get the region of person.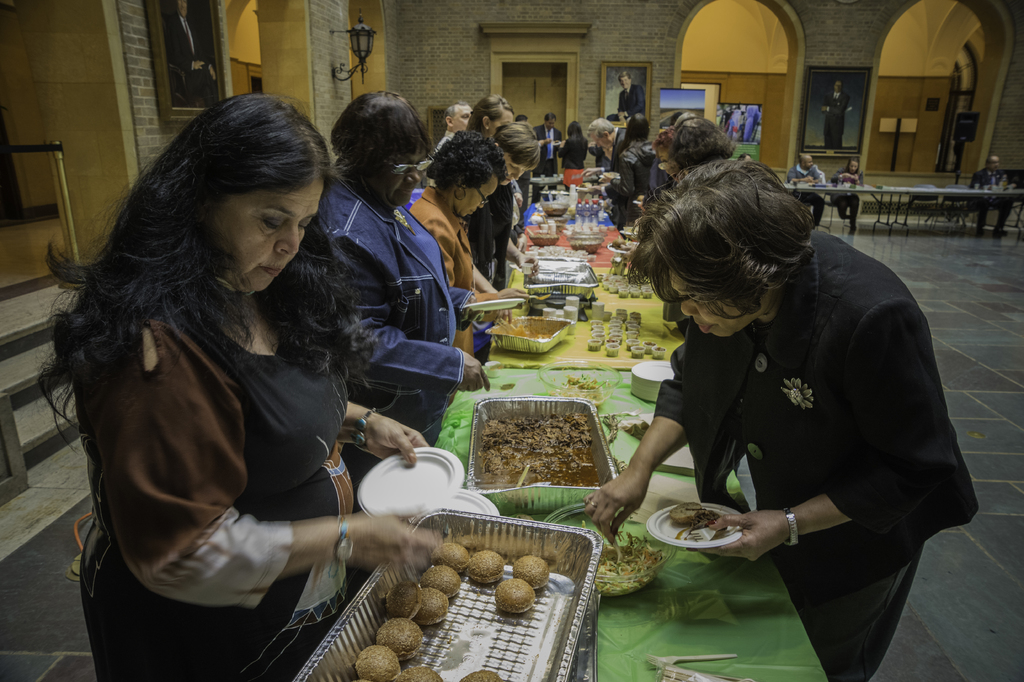
left=621, top=135, right=978, bottom=640.
